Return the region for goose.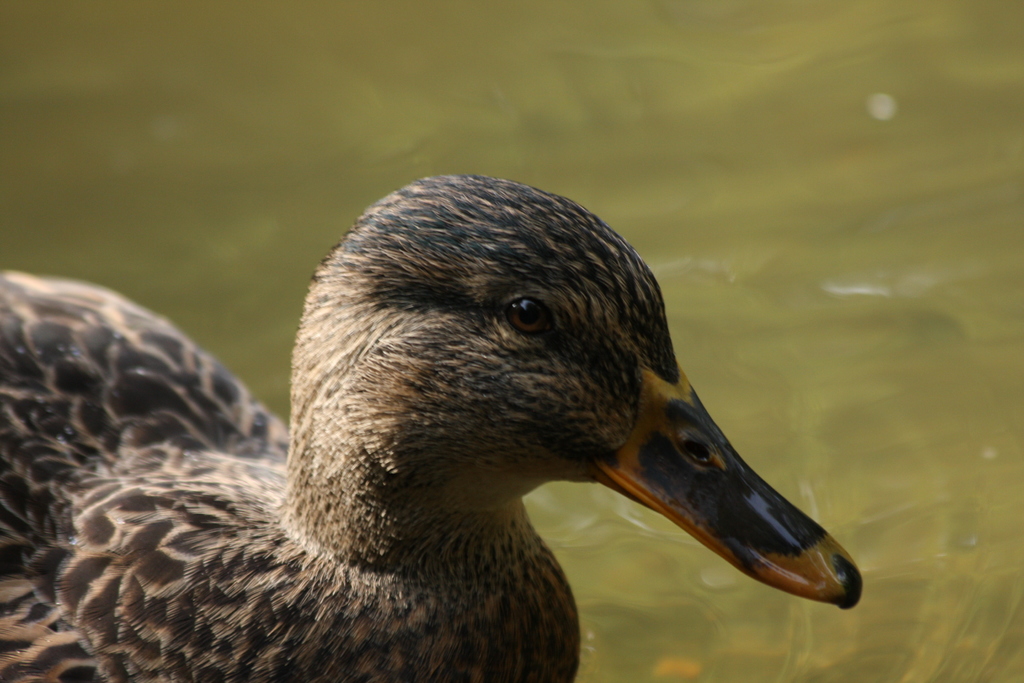
region(4, 170, 859, 682).
